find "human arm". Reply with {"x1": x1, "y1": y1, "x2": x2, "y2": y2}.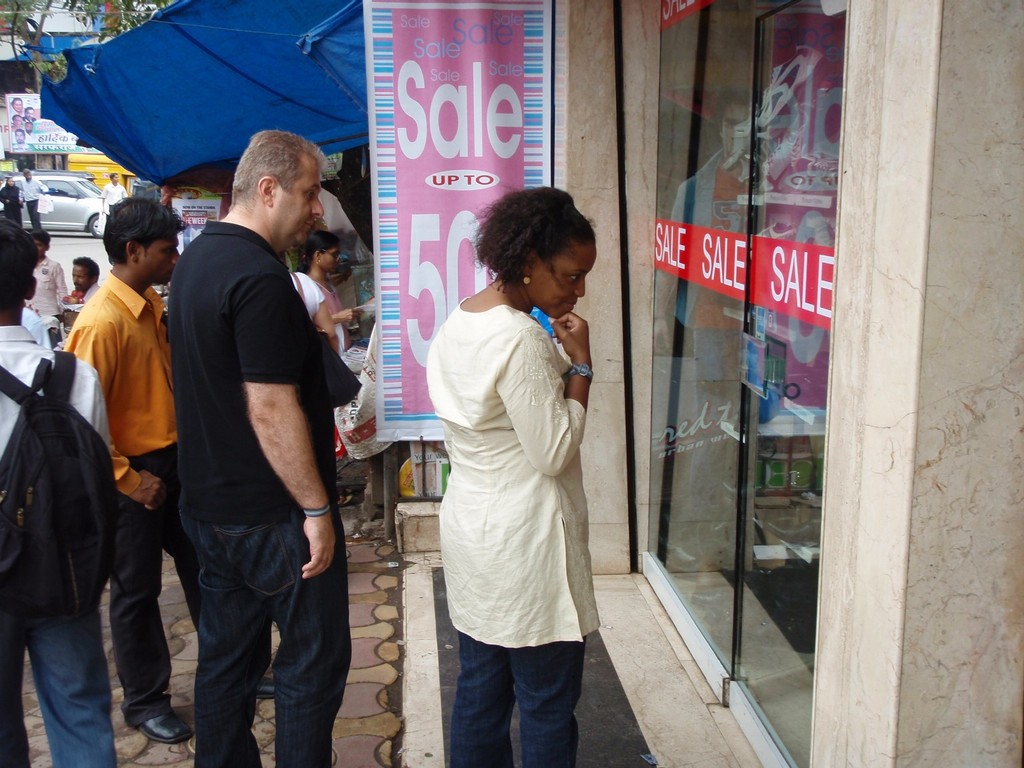
{"x1": 63, "y1": 343, "x2": 151, "y2": 498}.
